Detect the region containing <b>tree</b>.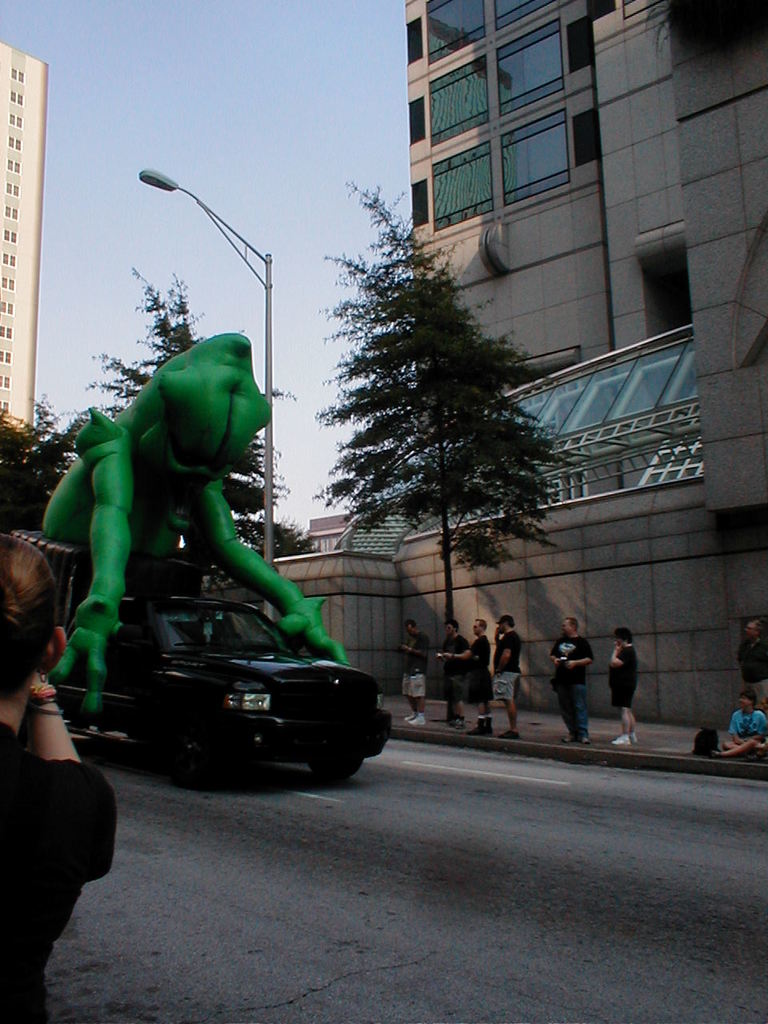
region(306, 173, 595, 733).
